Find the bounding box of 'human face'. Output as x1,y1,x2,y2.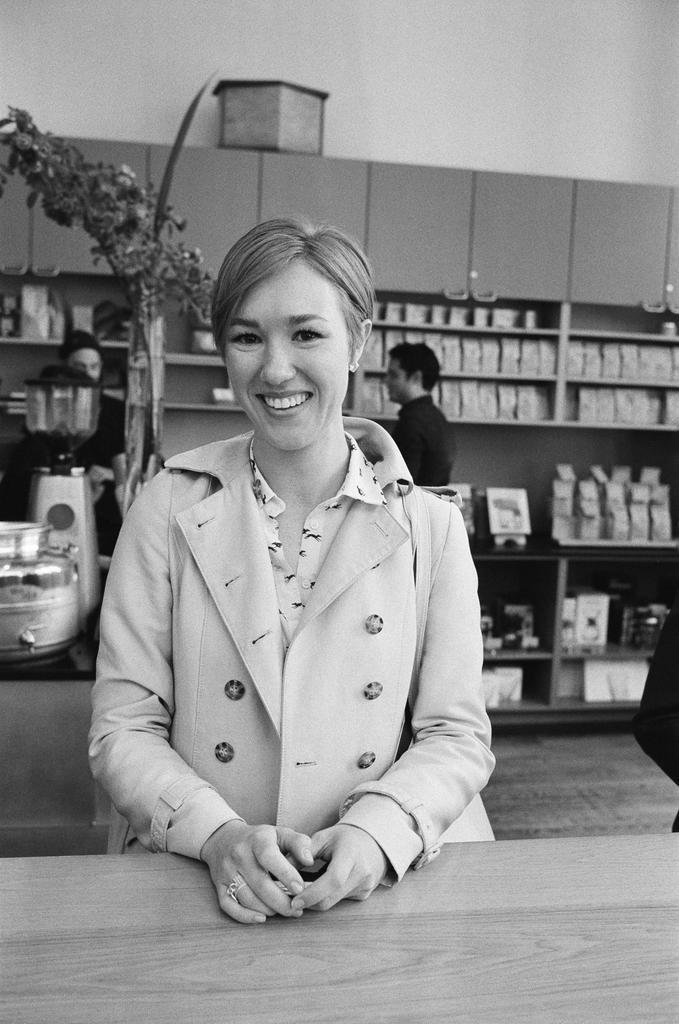
385,364,409,404.
